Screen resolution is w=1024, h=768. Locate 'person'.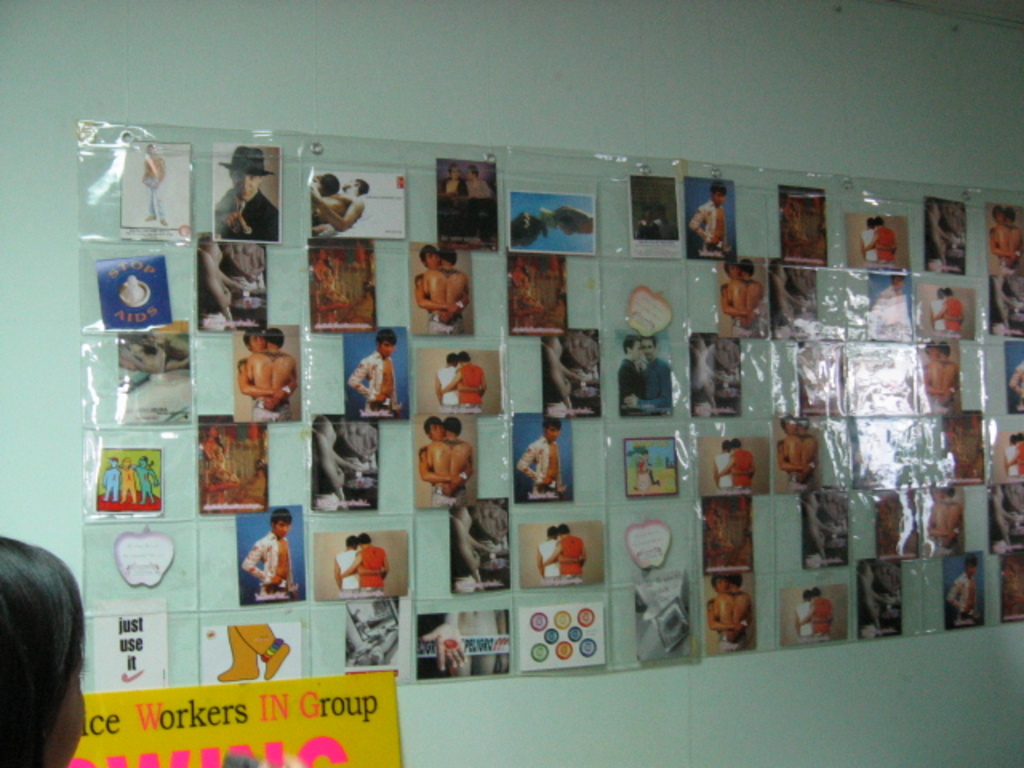
<region>686, 178, 731, 258</region>.
